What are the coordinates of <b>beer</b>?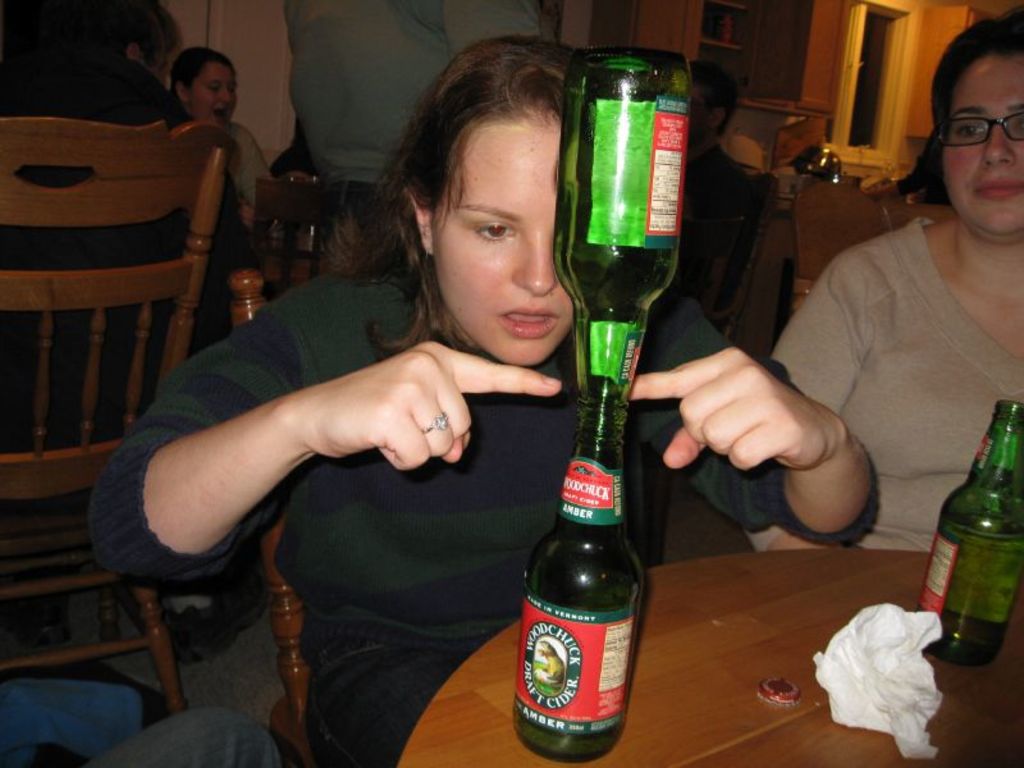
515/407/658/739.
